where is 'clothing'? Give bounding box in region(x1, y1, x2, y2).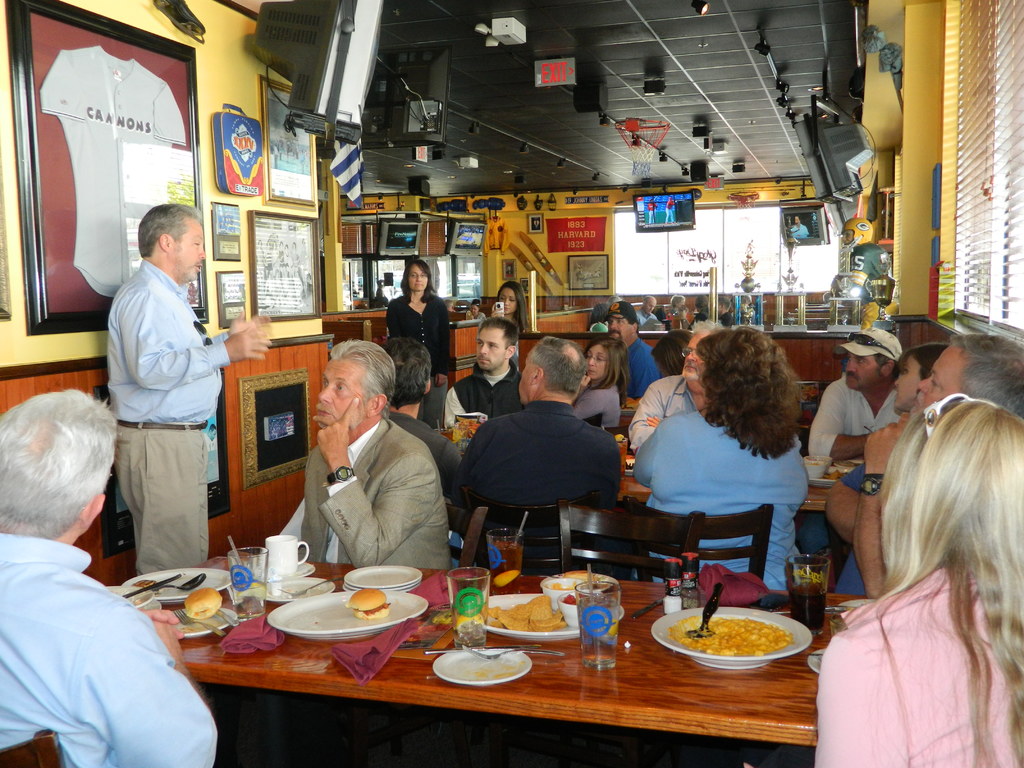
region(648, 202, 659, 222).
